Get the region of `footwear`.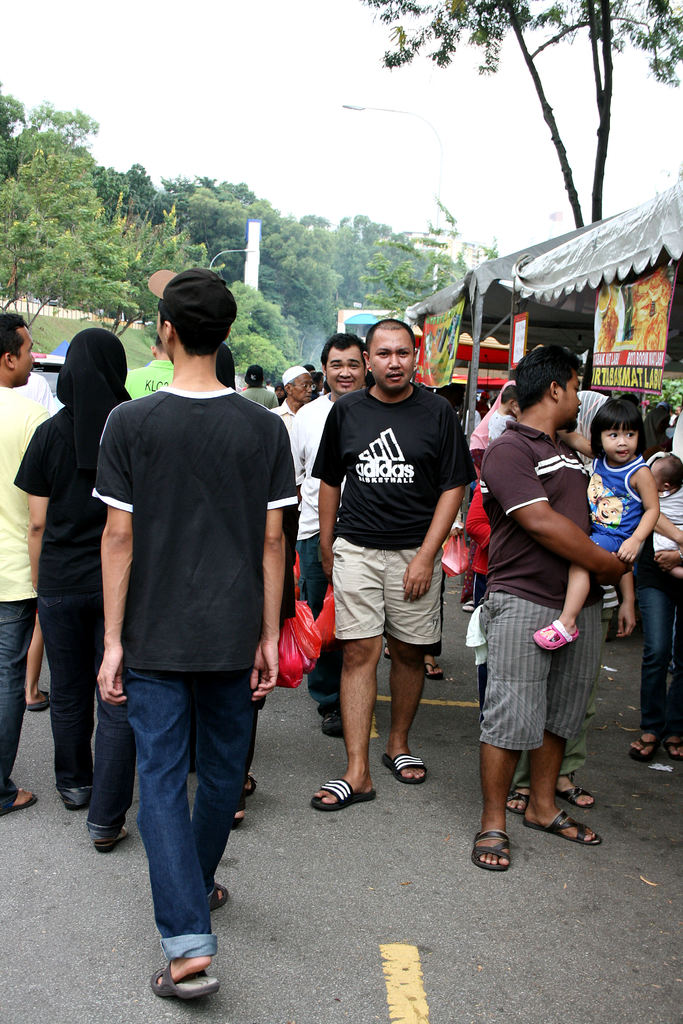
626, 735, 652, 764.
